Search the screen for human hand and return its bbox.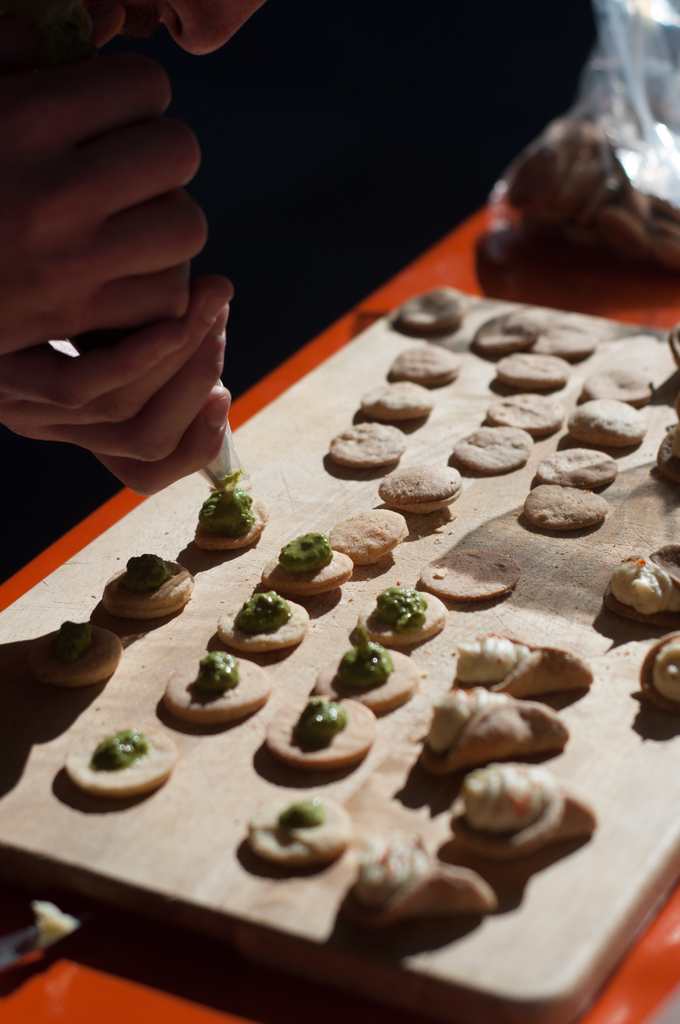
Found: left=0, top=280, right=231, bottom=488.
